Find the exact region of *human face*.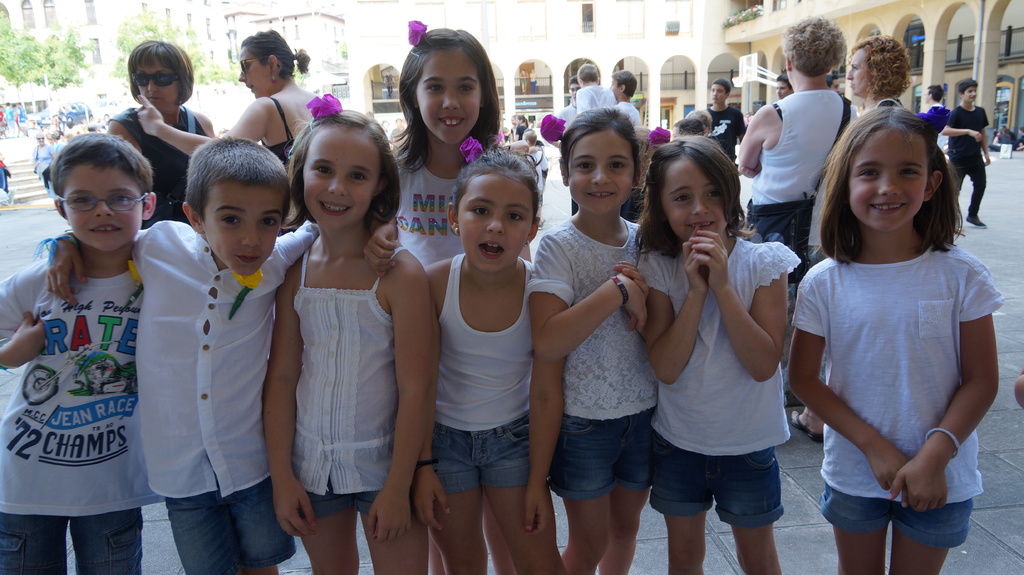
Exact region: bbox=[237, 45, 268, 97].
